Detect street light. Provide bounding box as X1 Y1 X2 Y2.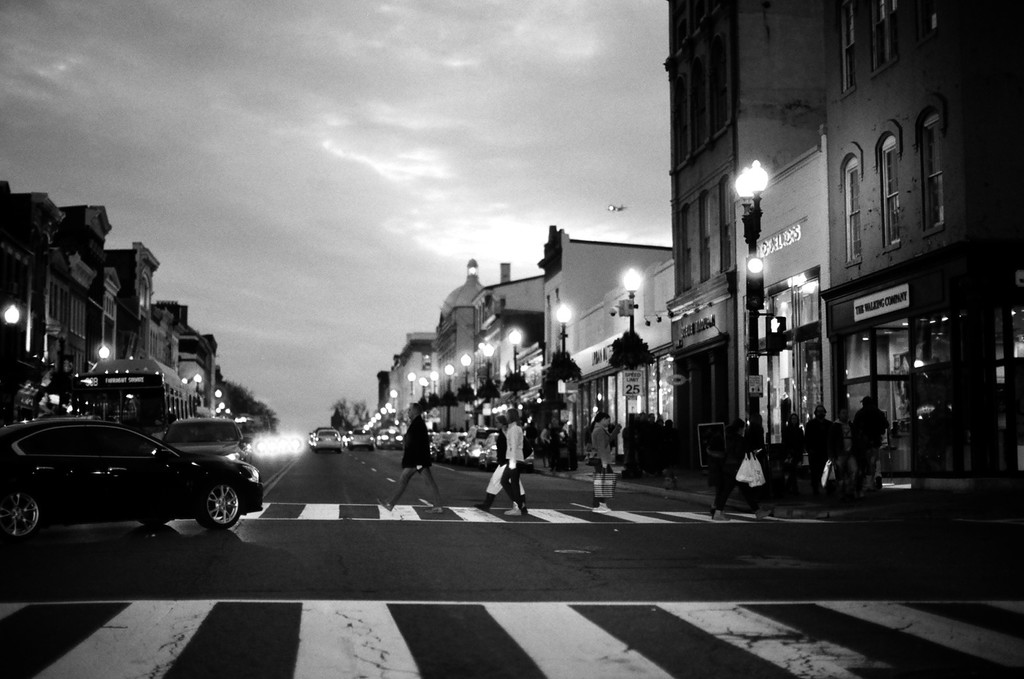
505 327 525 399.
